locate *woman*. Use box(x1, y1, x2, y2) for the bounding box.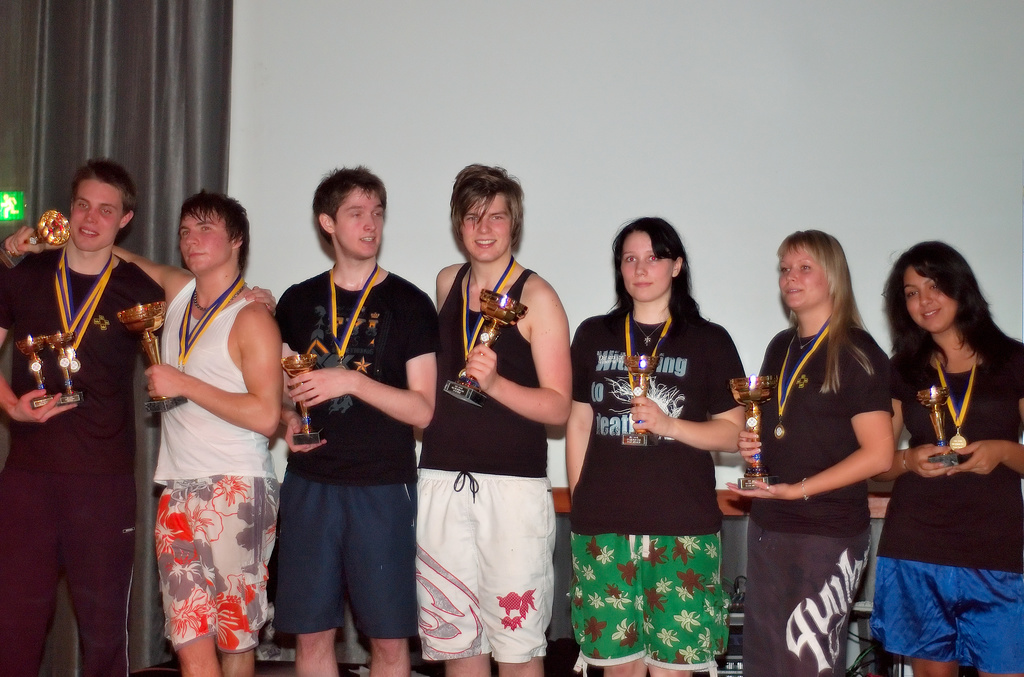
box(568, 218, 745, 676).
